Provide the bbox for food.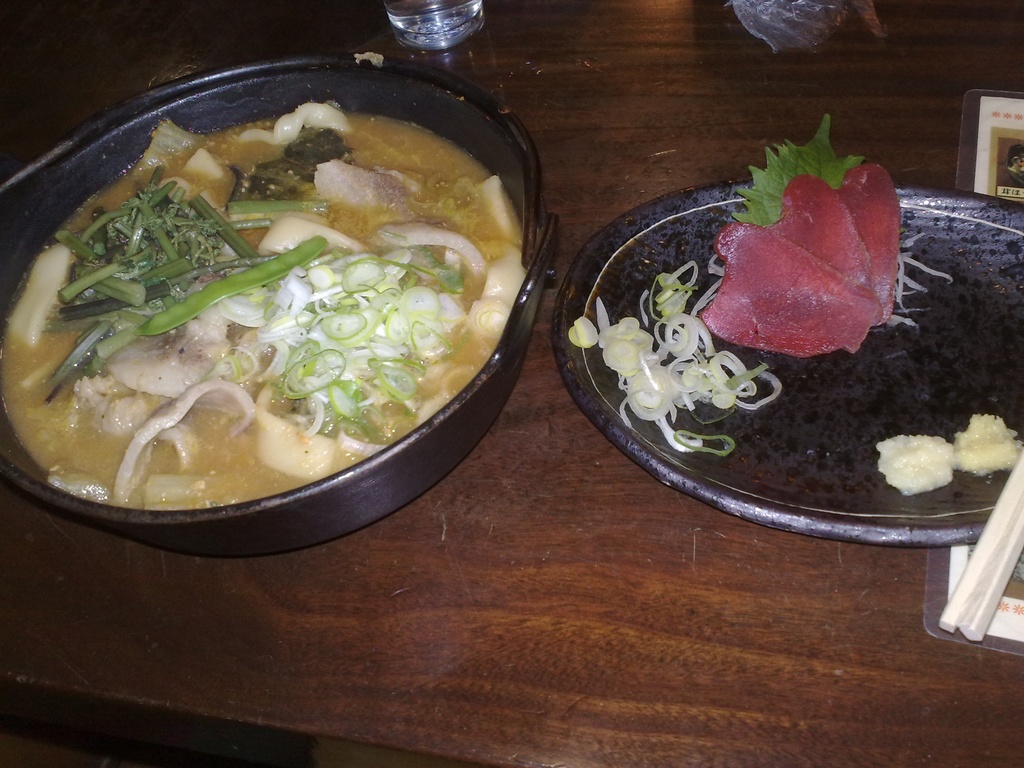
{"x1": 569, "y1": 111, "x2": 955, "y2": 456}.
